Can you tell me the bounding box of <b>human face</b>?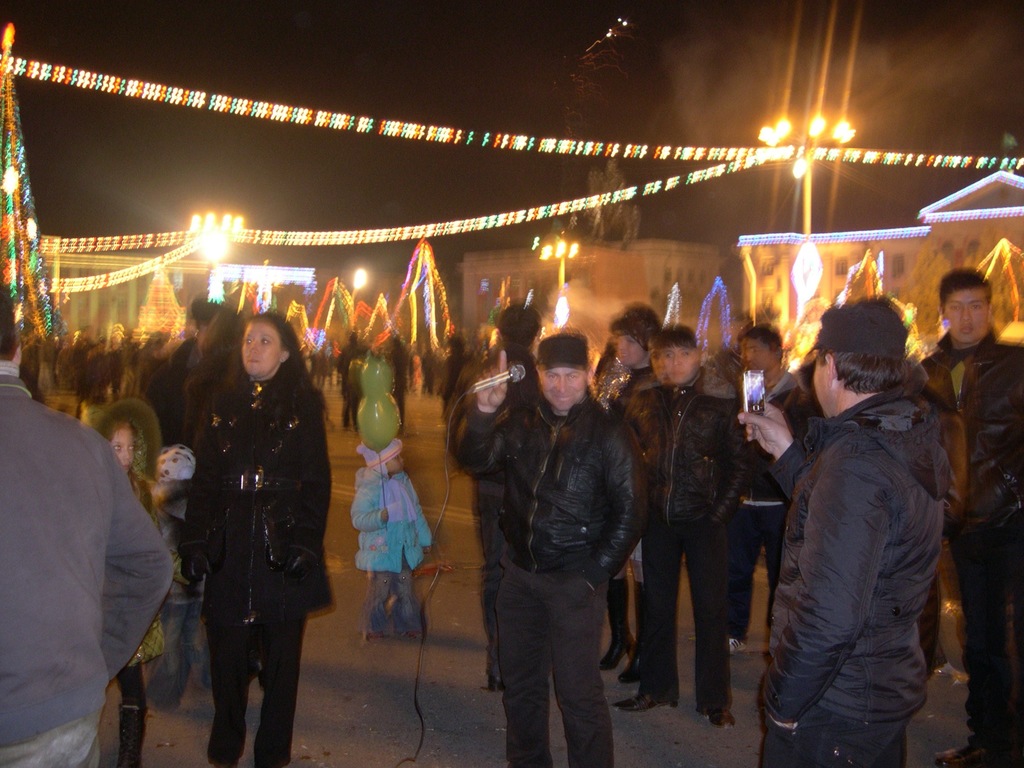
bbox=(809, 360, 835, 413).
